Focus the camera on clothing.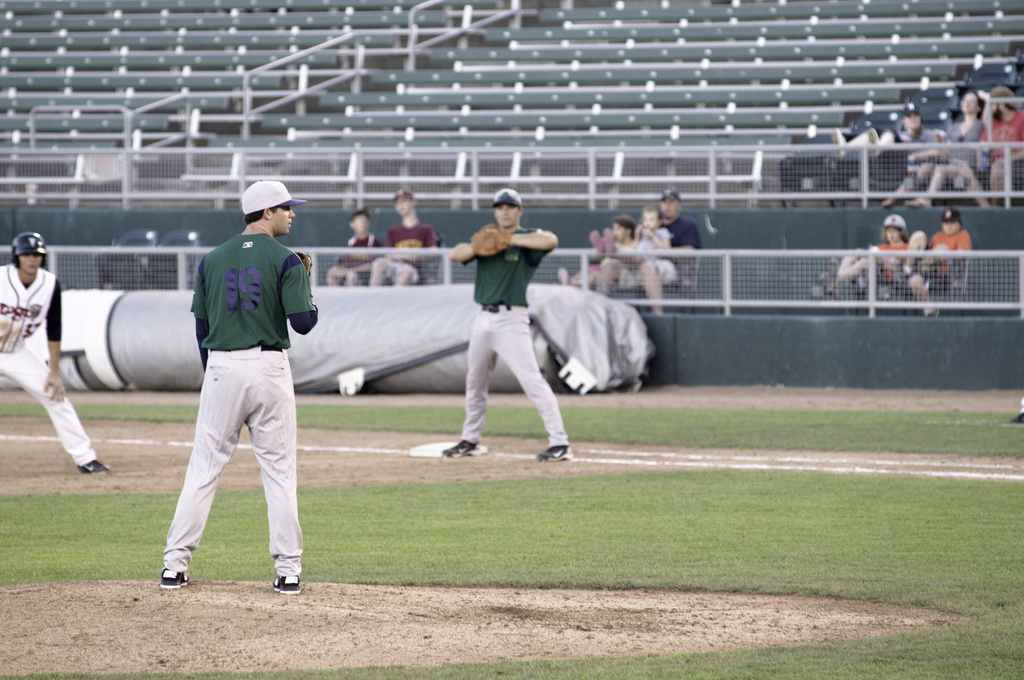
Focus region: x1=465 y1=223 x2=586 y2=455.
